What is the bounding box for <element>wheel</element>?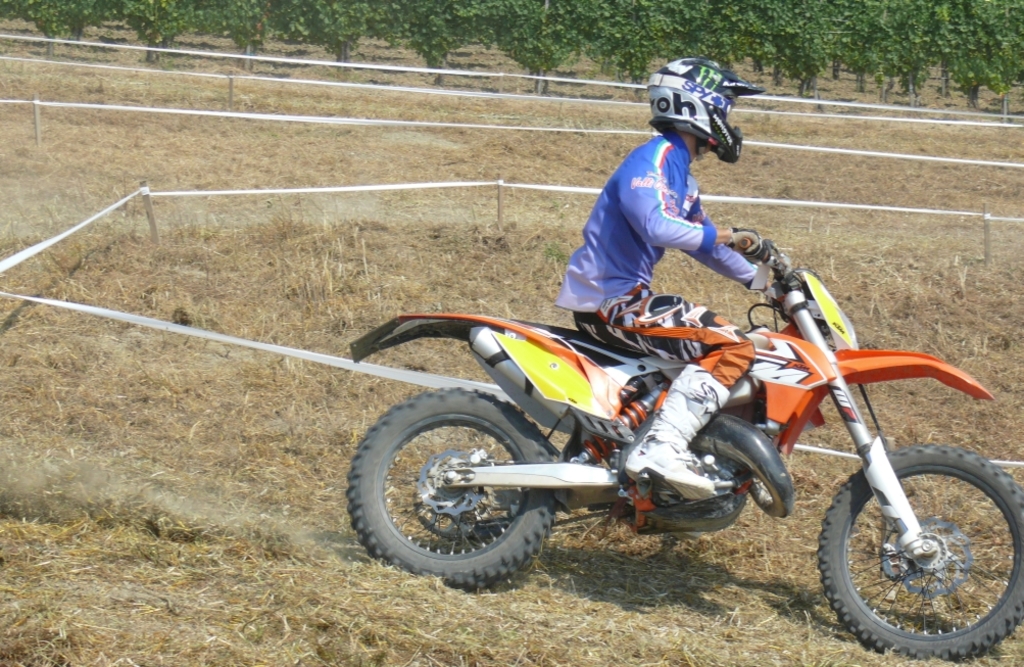
left=348, top=384, right=562, bottom=590.
